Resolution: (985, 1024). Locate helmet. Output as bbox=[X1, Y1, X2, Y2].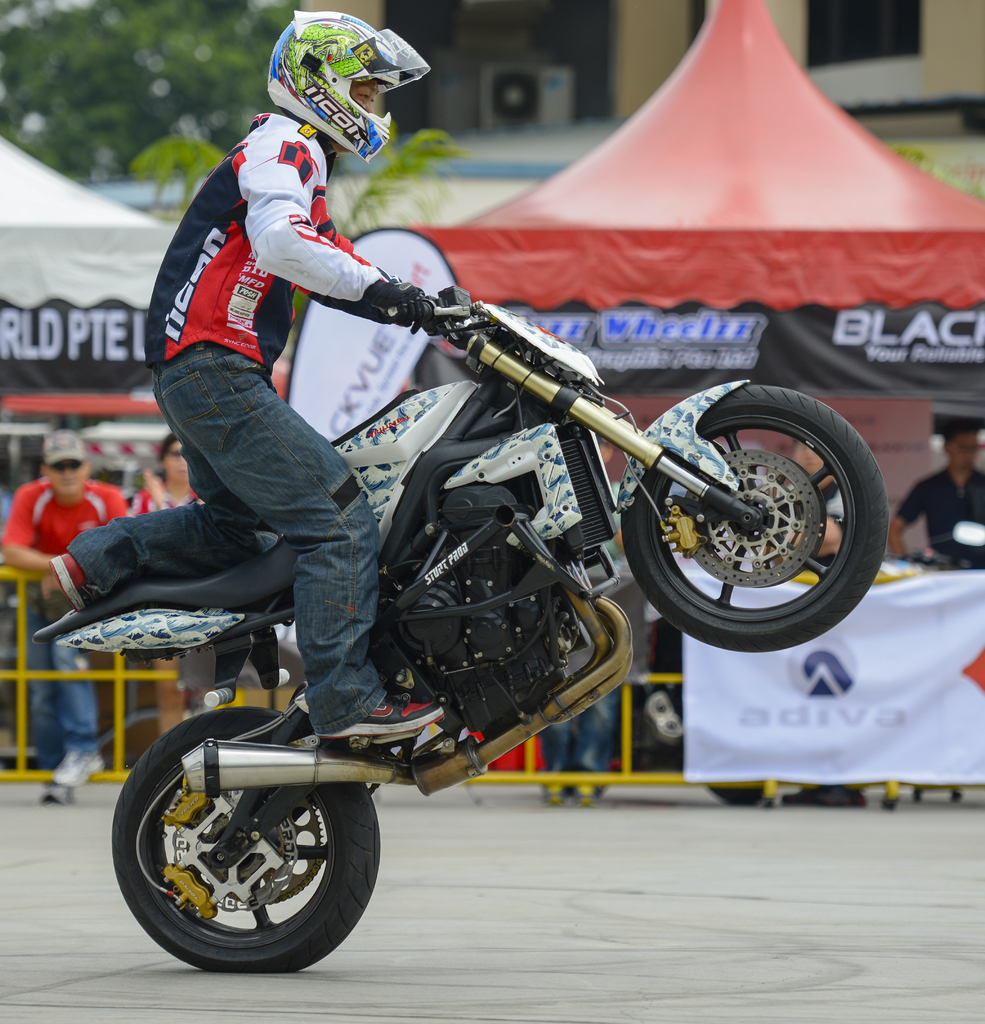
bbox=[265, 24, 420, 136].
